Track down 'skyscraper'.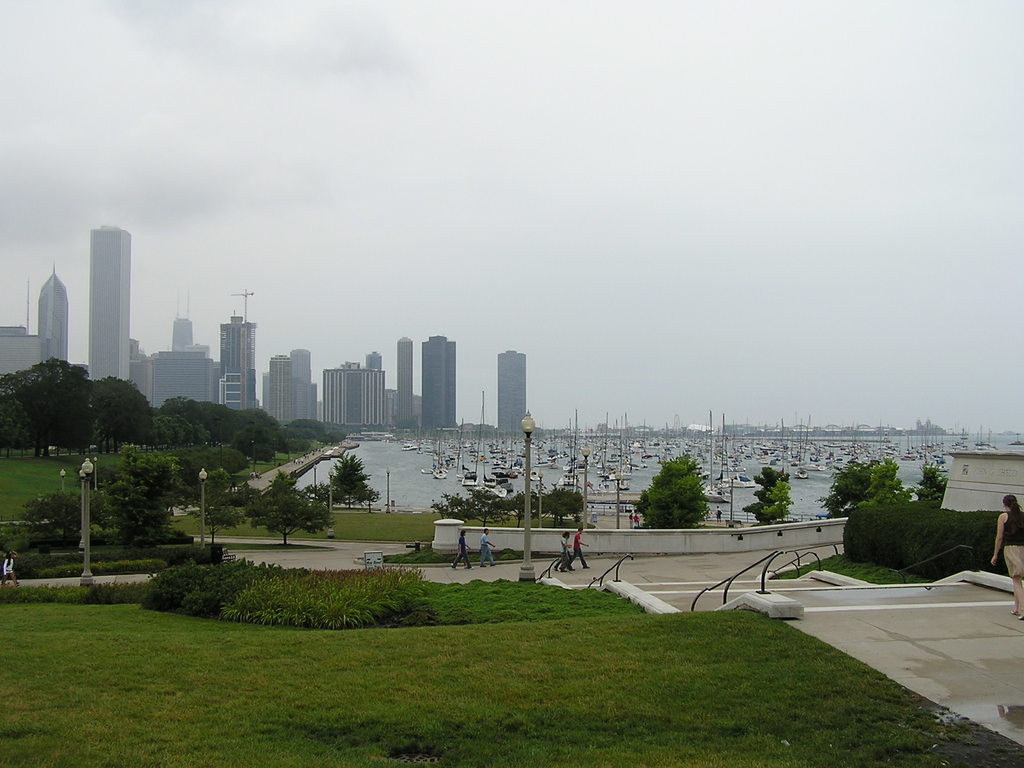
Tracked to select_region(363, 351, 379, 371).
